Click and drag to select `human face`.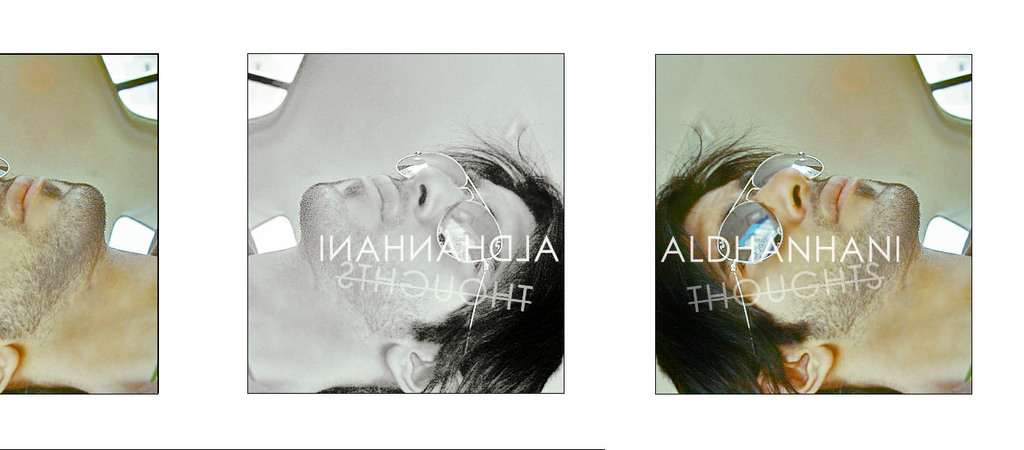
Selection: BBox(0, 166, 103, 340).
